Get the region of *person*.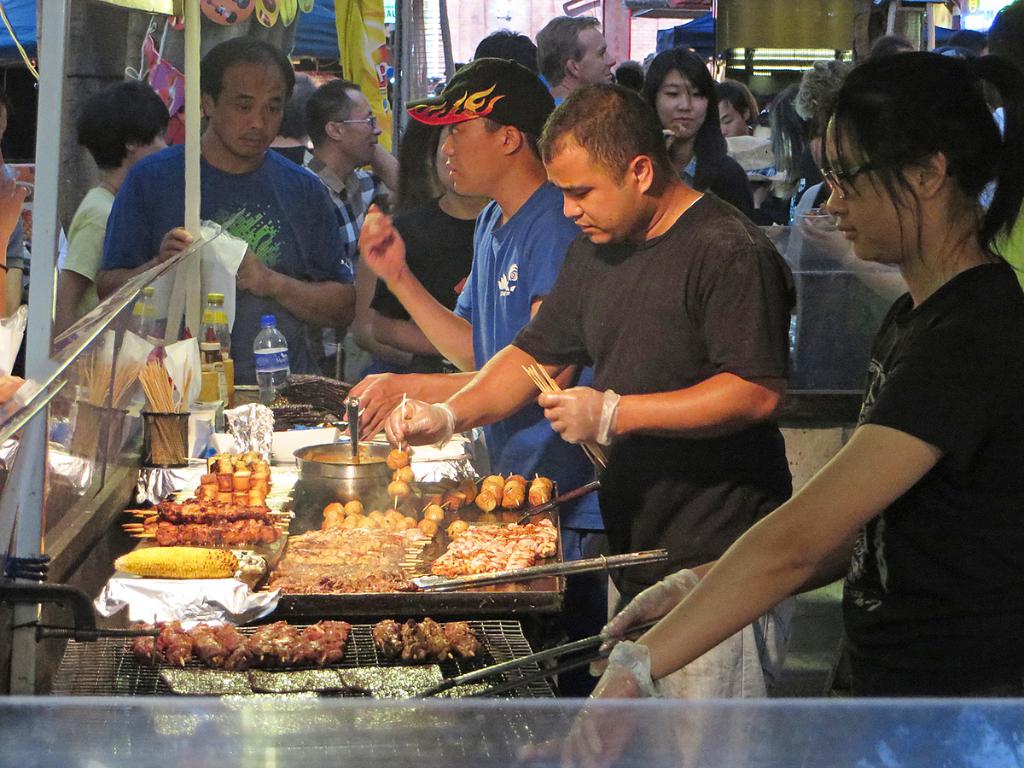
pyautogui.locateOnScreen(639, 45, 760, 220).
